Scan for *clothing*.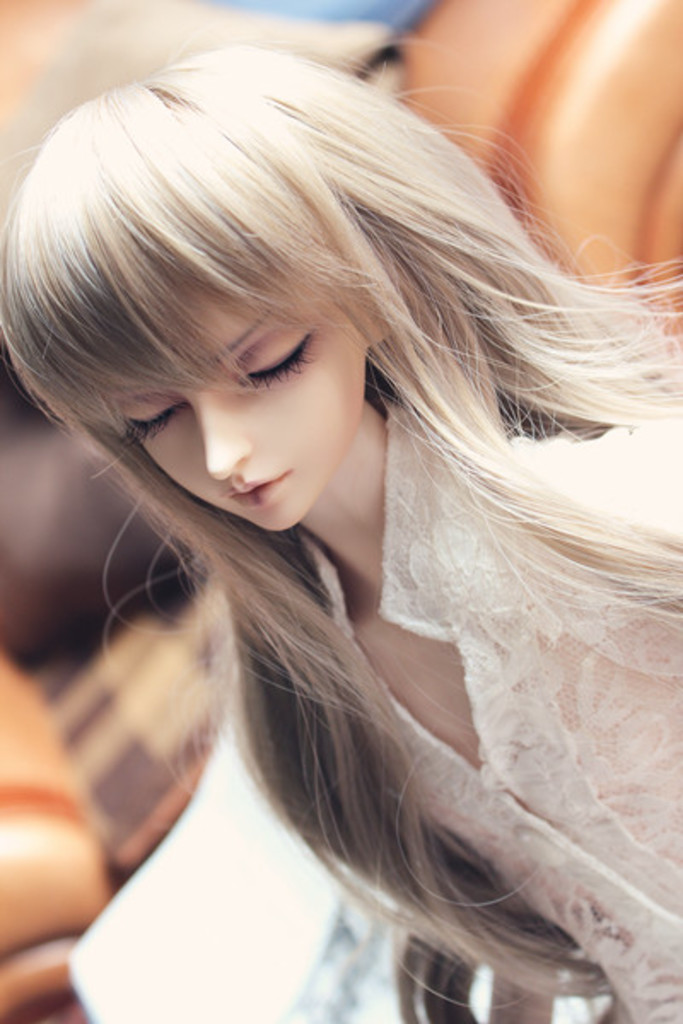
Scan result: locate(253, 348, 681, 1022).
